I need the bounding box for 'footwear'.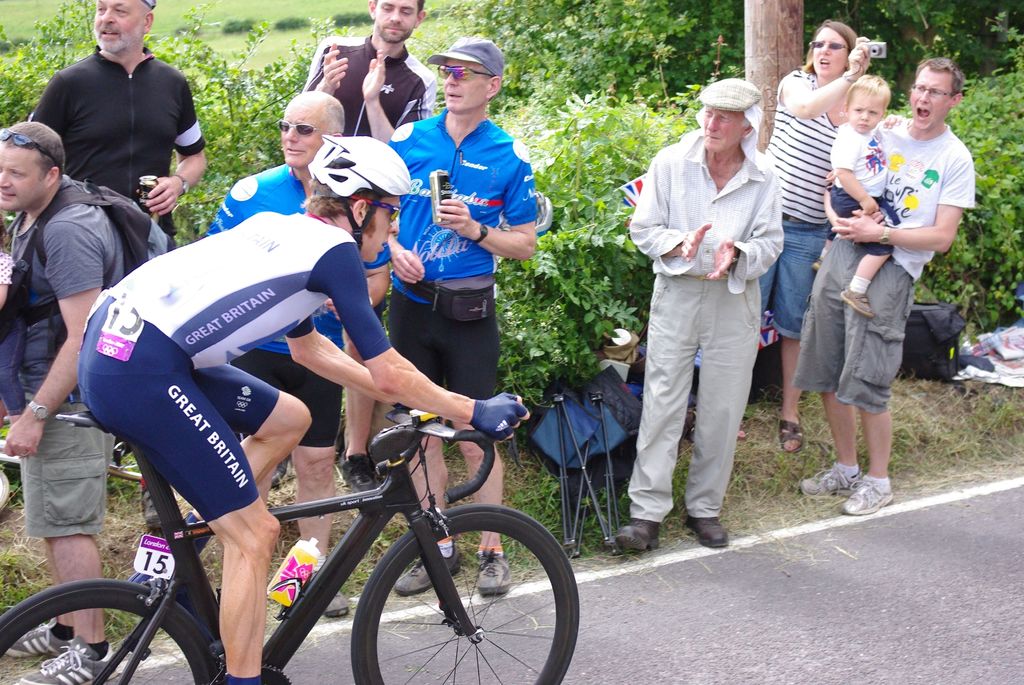
Here it is: 477, 550, 512, 597.
